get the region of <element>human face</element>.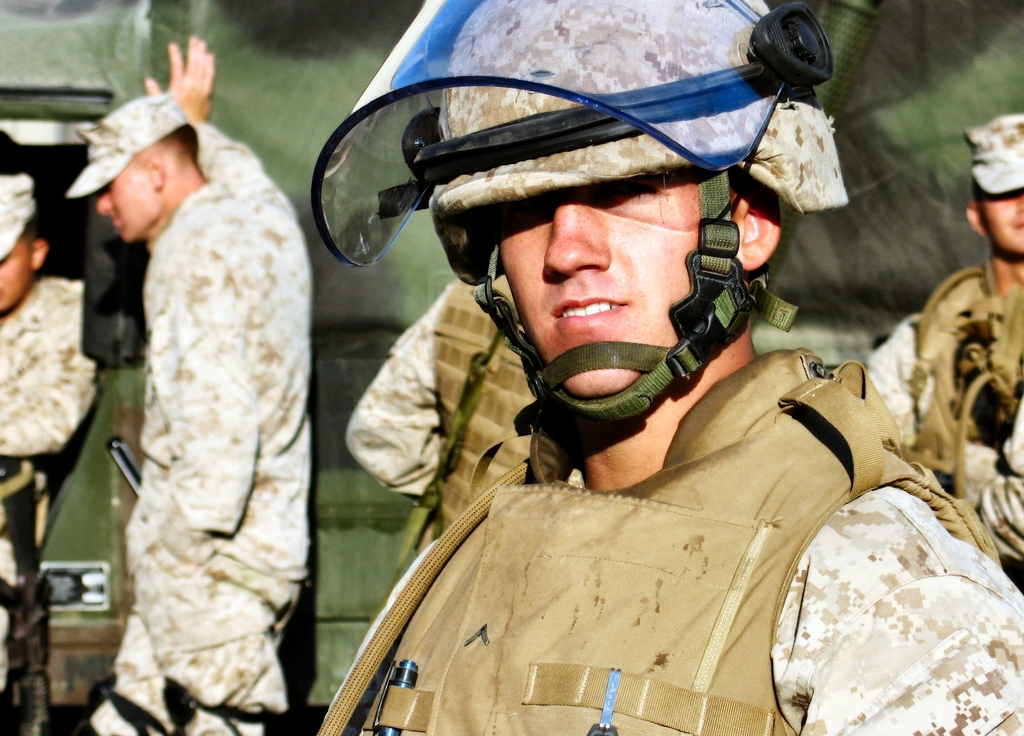
<box>0,233,33,306</box>.
